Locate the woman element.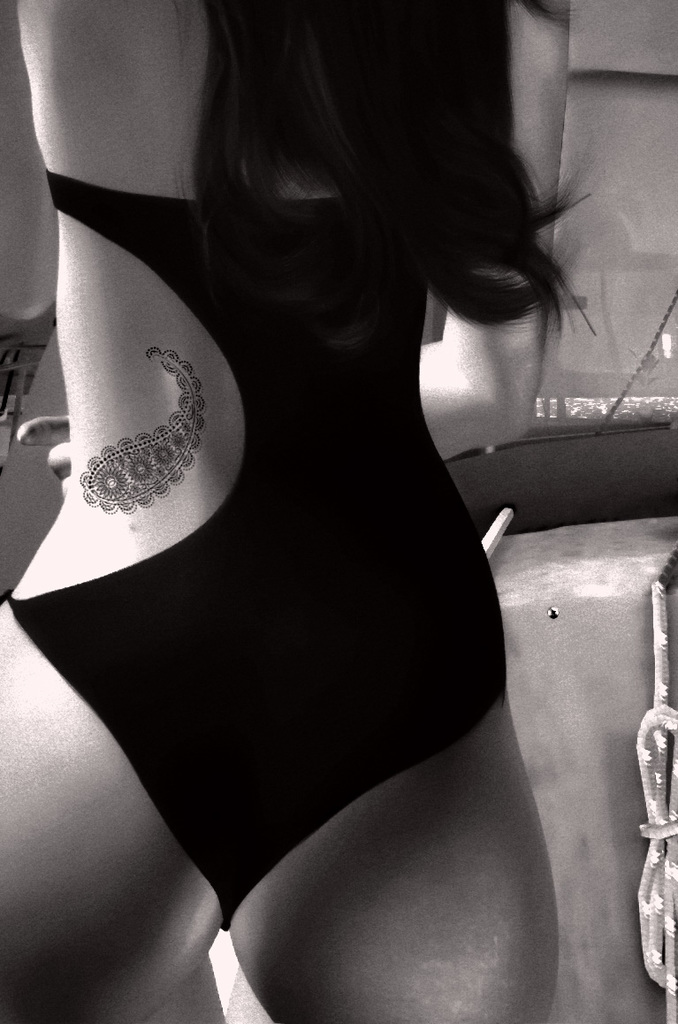
Element bbox: 50, 0, 613, 1016.
